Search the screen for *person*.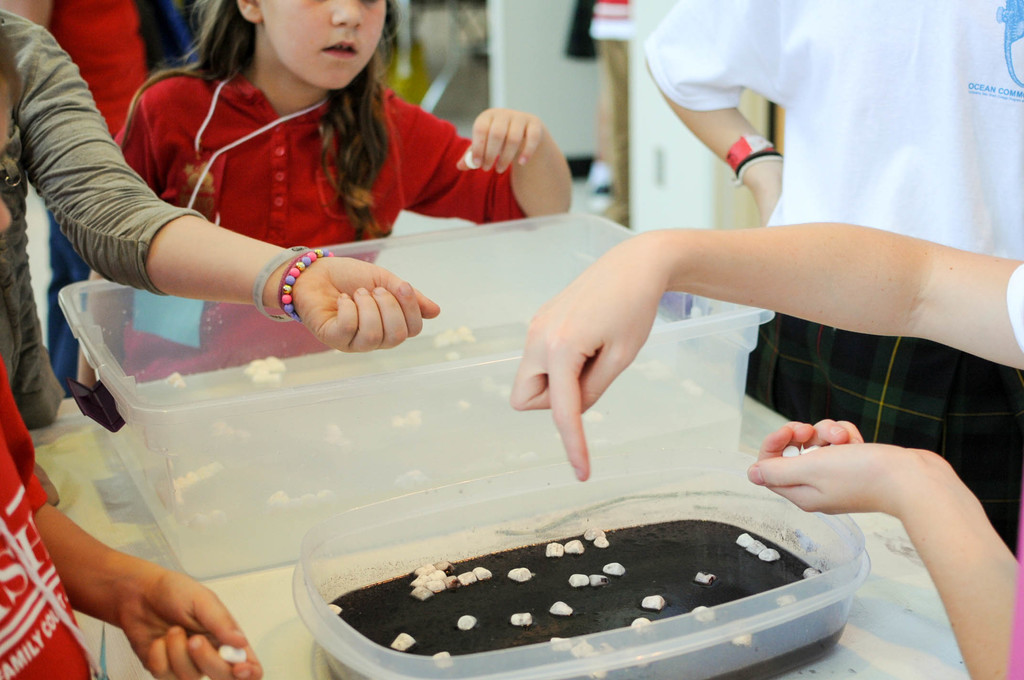
Found at [0,32,260,678].
